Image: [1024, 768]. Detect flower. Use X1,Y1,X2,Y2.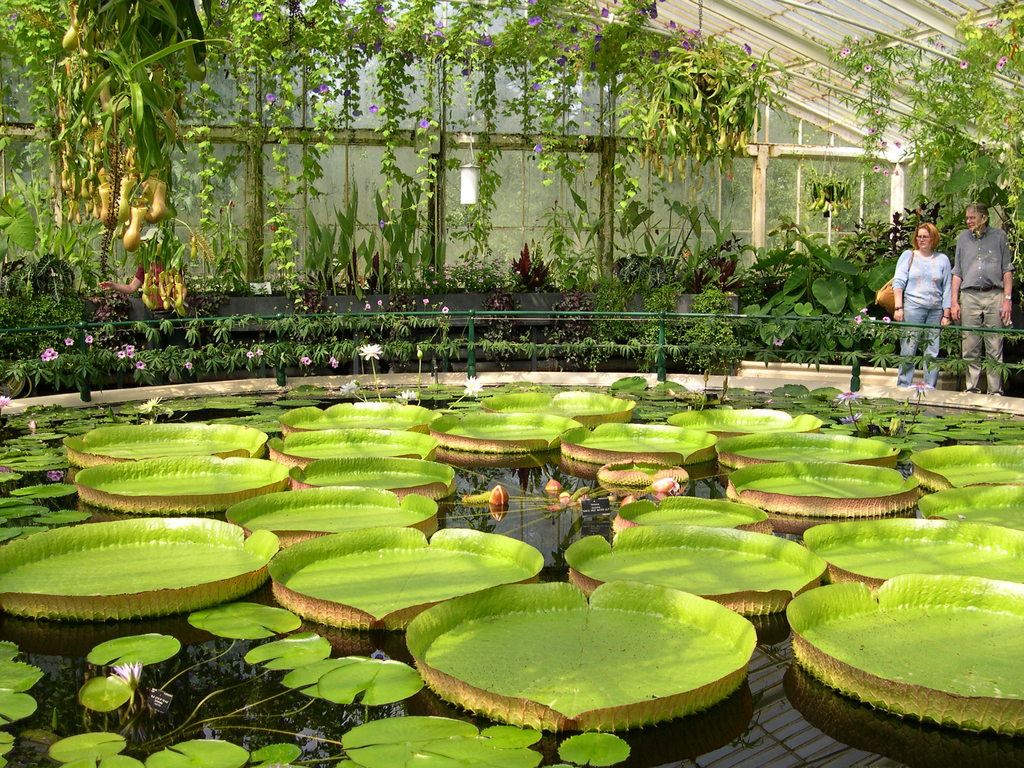
997,62,1004,68.
